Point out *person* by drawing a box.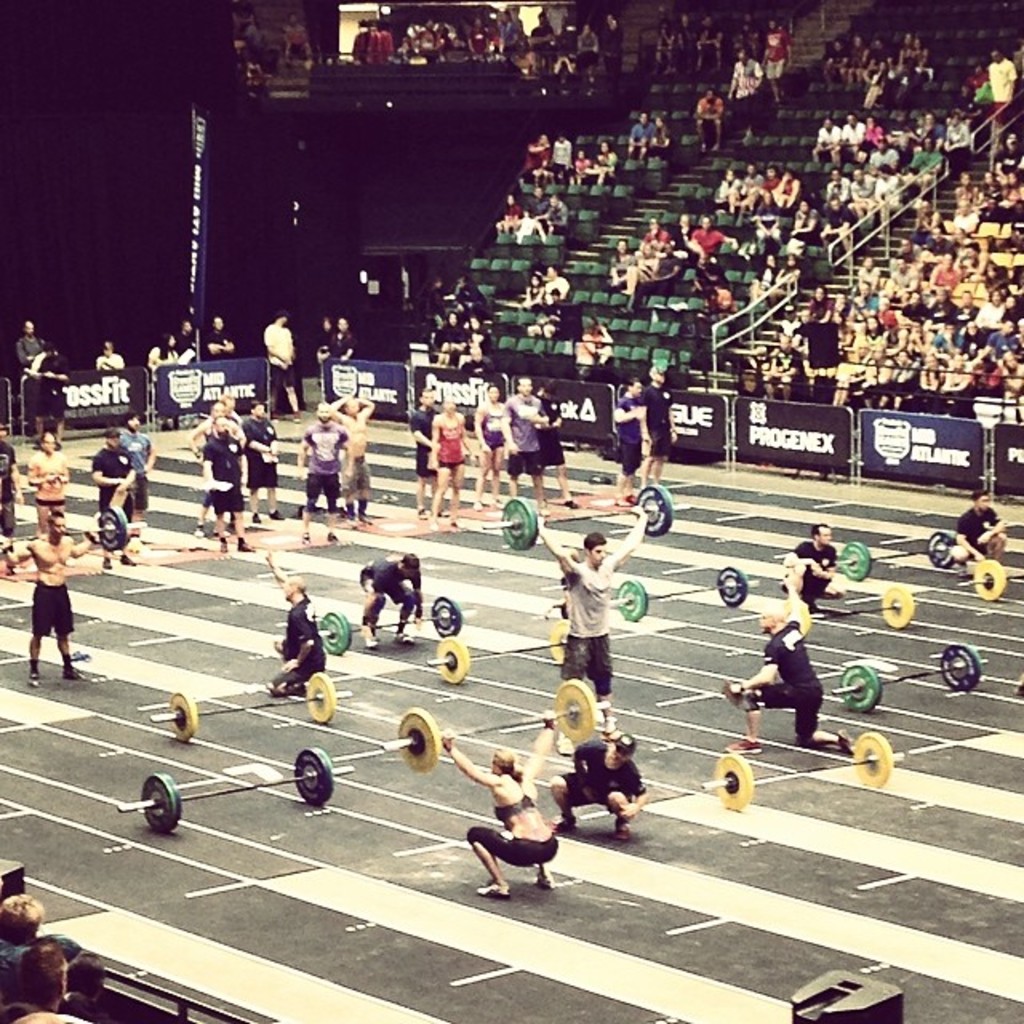
box=[27, 427, 77, 544].
